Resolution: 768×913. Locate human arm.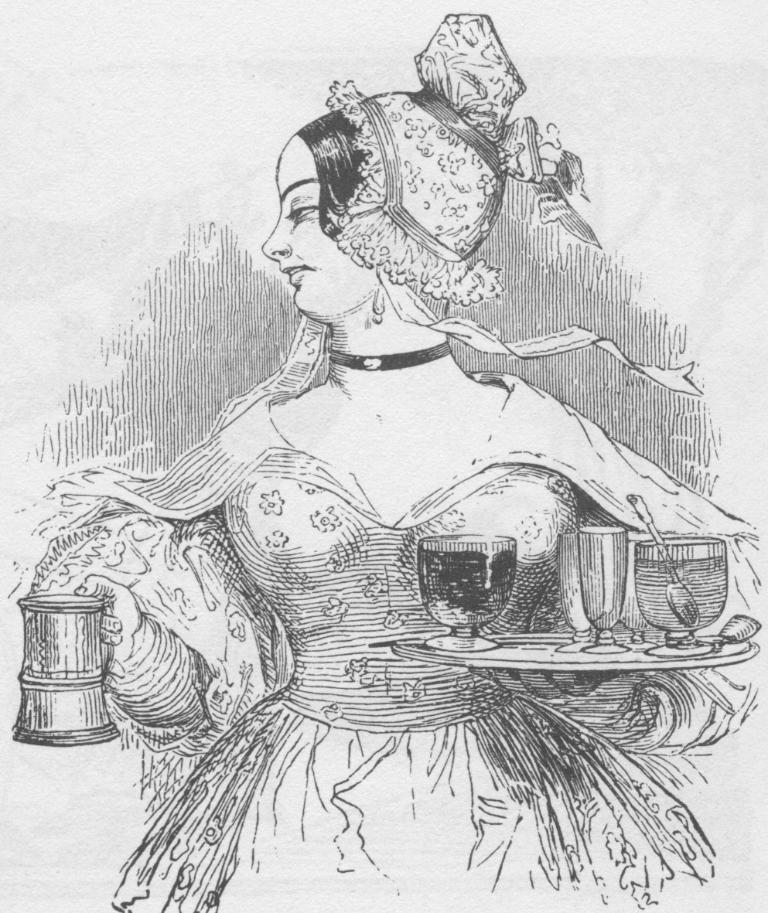
<region>77, 564, 275, 765</region>.
